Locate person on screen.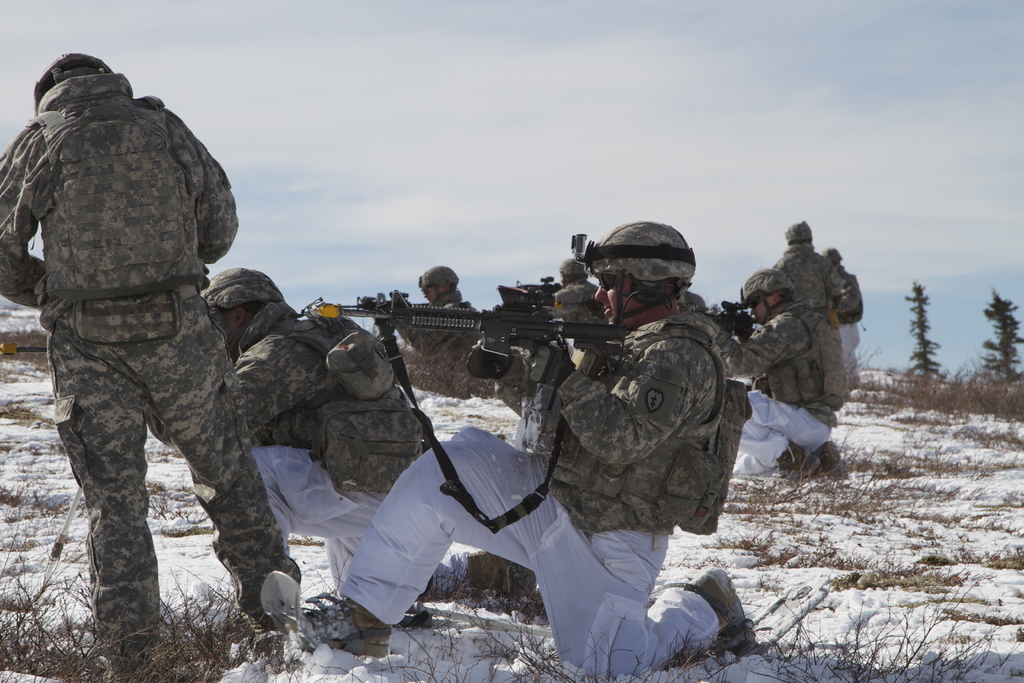
On screen at 365,261,506,389.
